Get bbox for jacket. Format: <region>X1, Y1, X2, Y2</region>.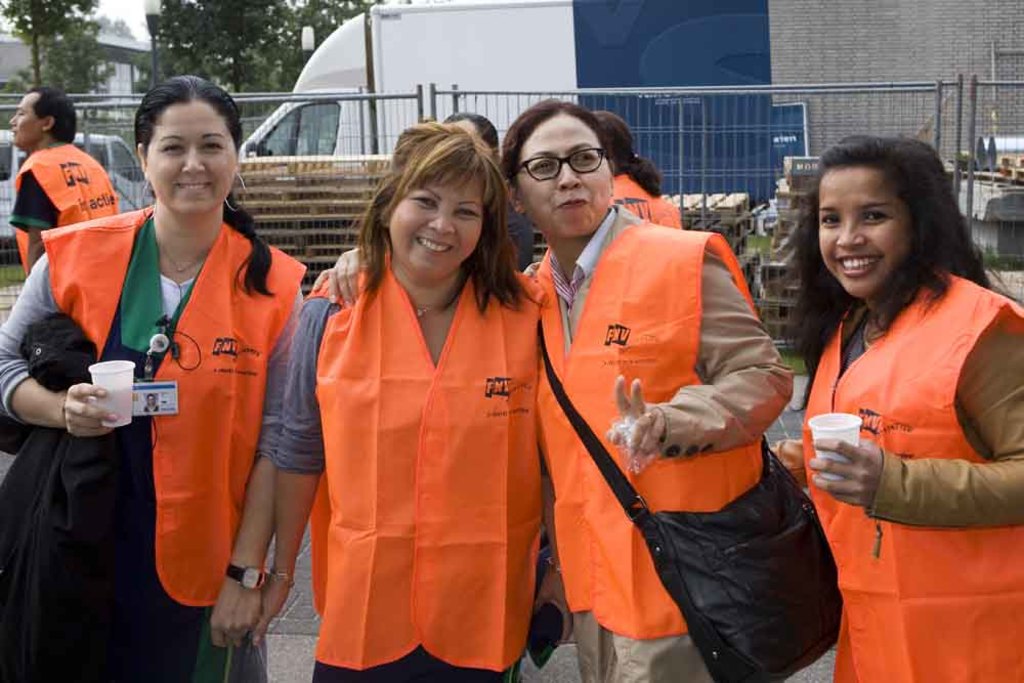
<region>308, 260, 538, 669</region>.
